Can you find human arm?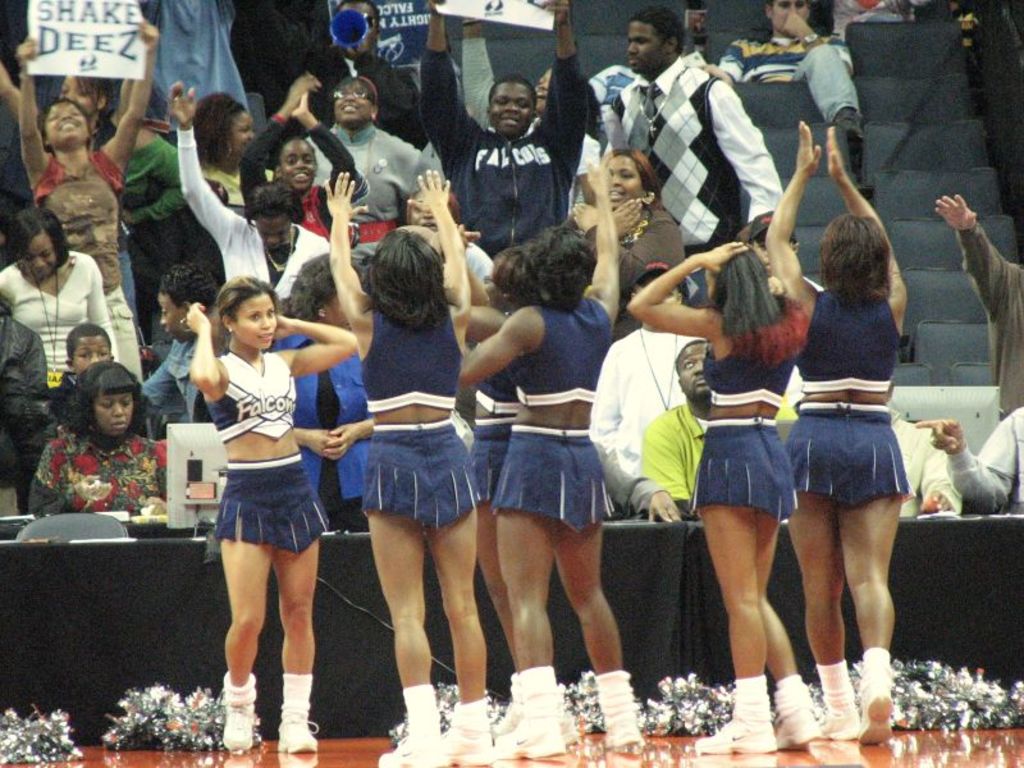
Yes, bounding box: left=402, top=147, right=443, bottom=200.
